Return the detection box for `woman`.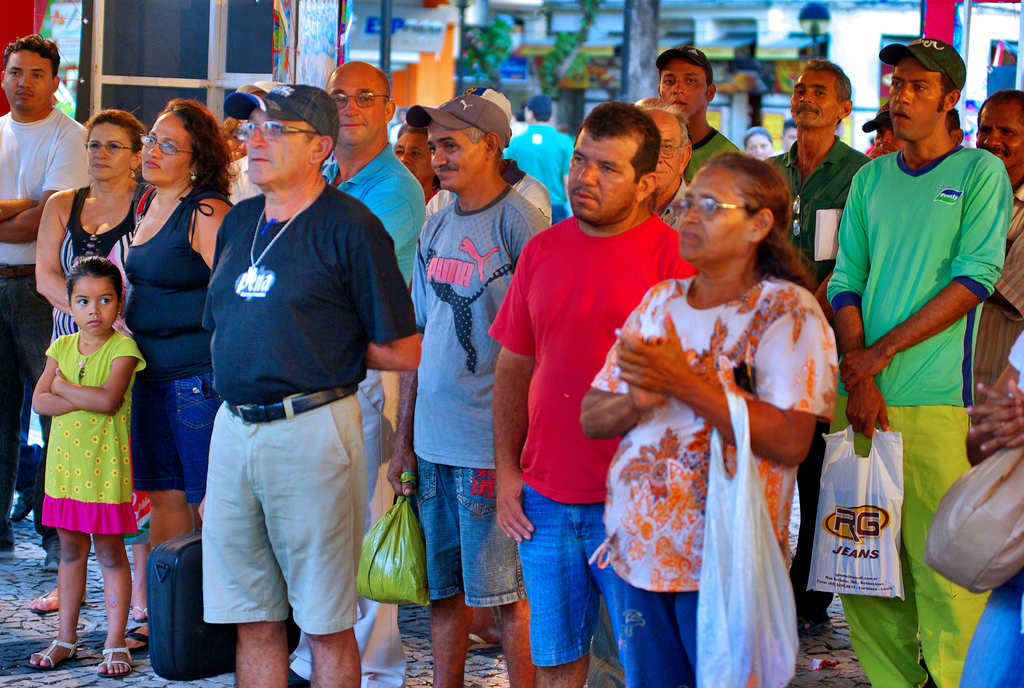
locate(111, 95, 246, 652).
